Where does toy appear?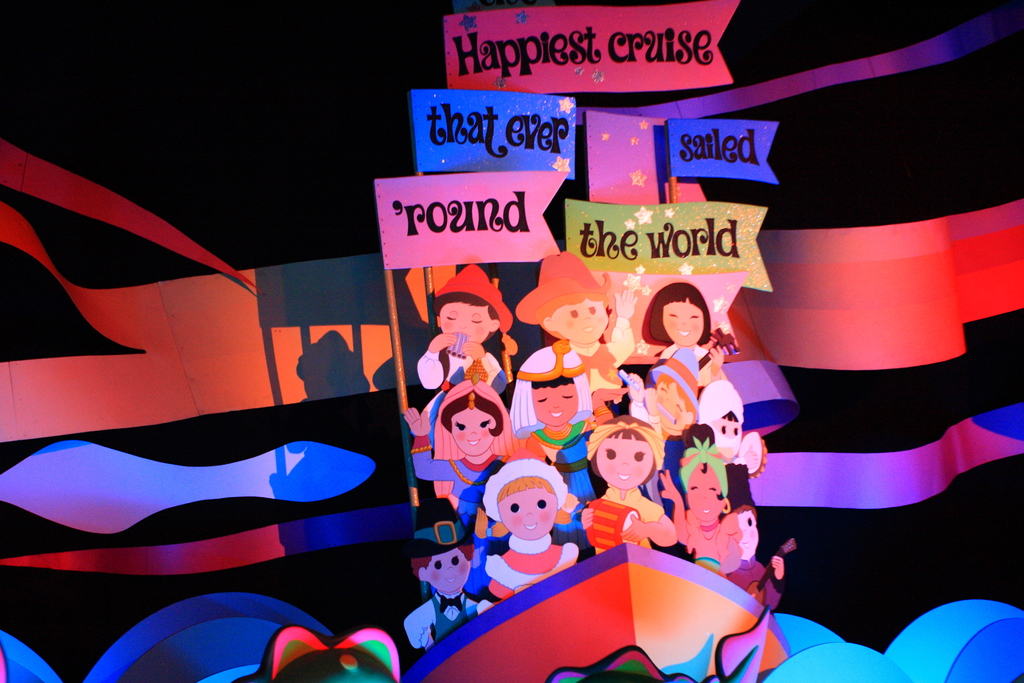
Appears at box(481, 465, 584, 597).
